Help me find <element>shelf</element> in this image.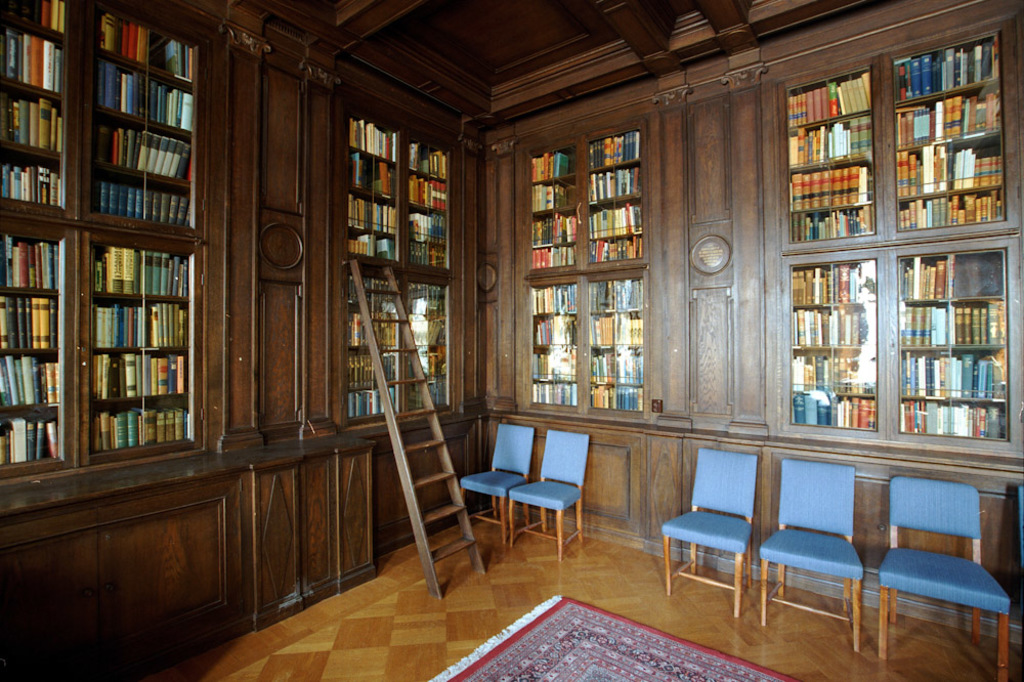
Found it: rect(519, 151, 590, 406).
